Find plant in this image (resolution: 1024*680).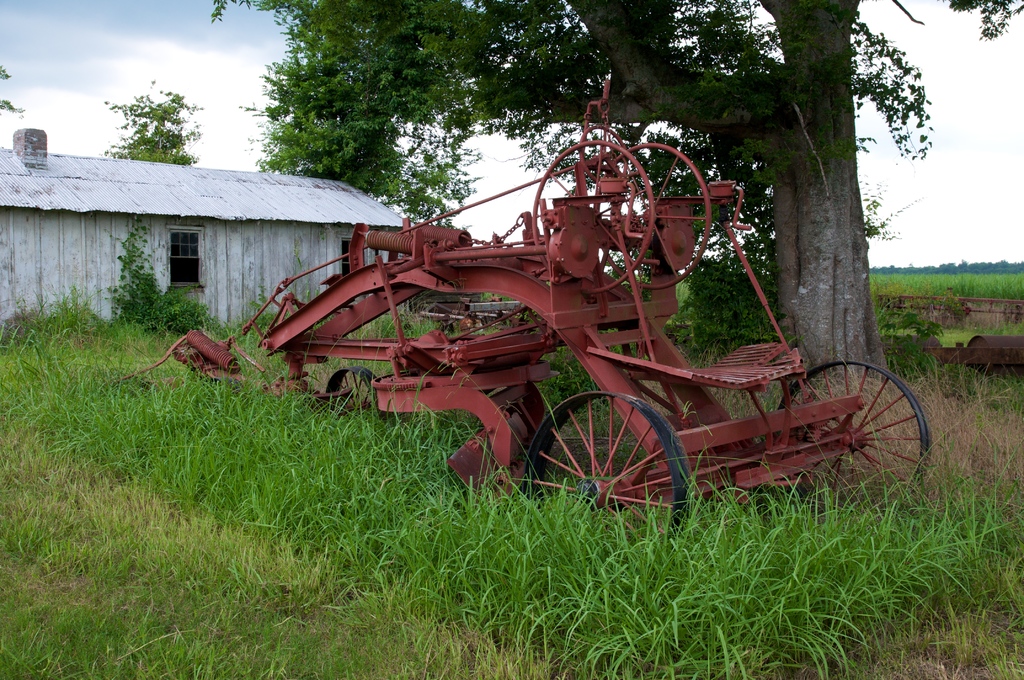
BBox(147, 279, 223, 338).
